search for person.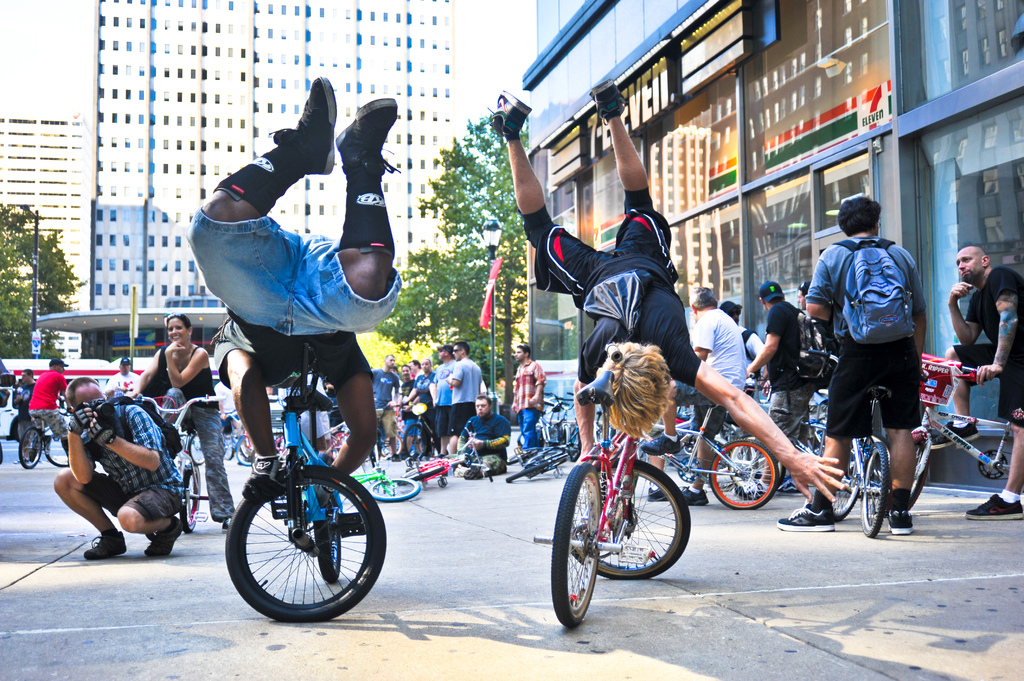
Found at locate(754, 279, 815, 453).
